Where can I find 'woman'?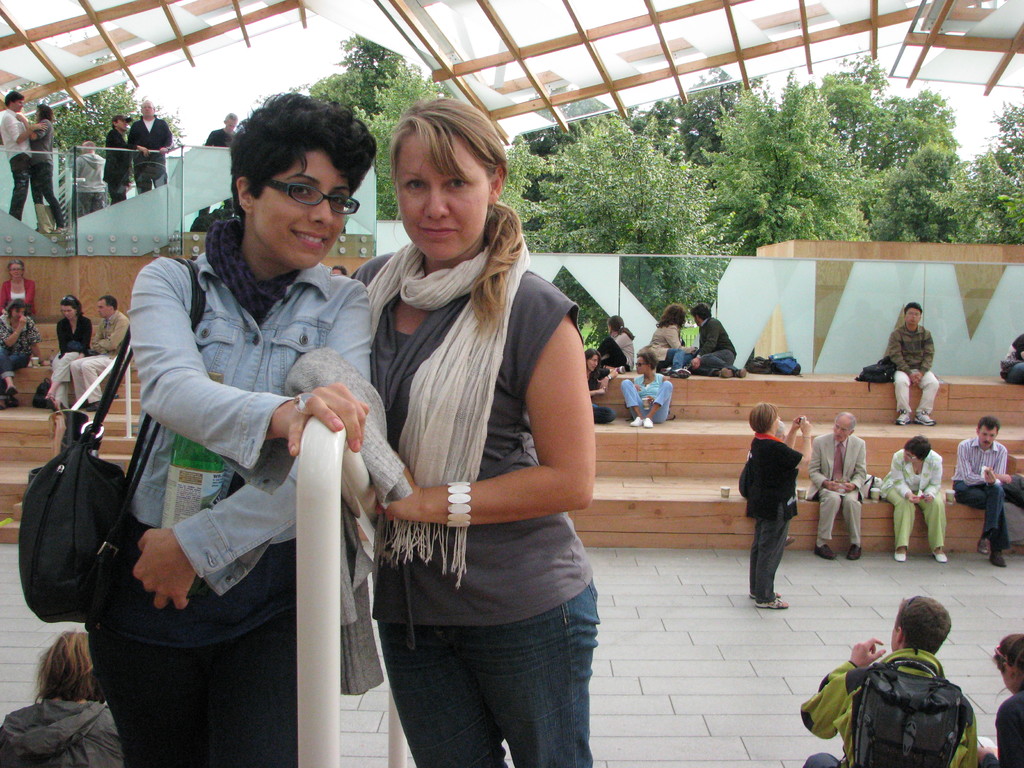
You can find it at detection(592, 308, 639, 373).
